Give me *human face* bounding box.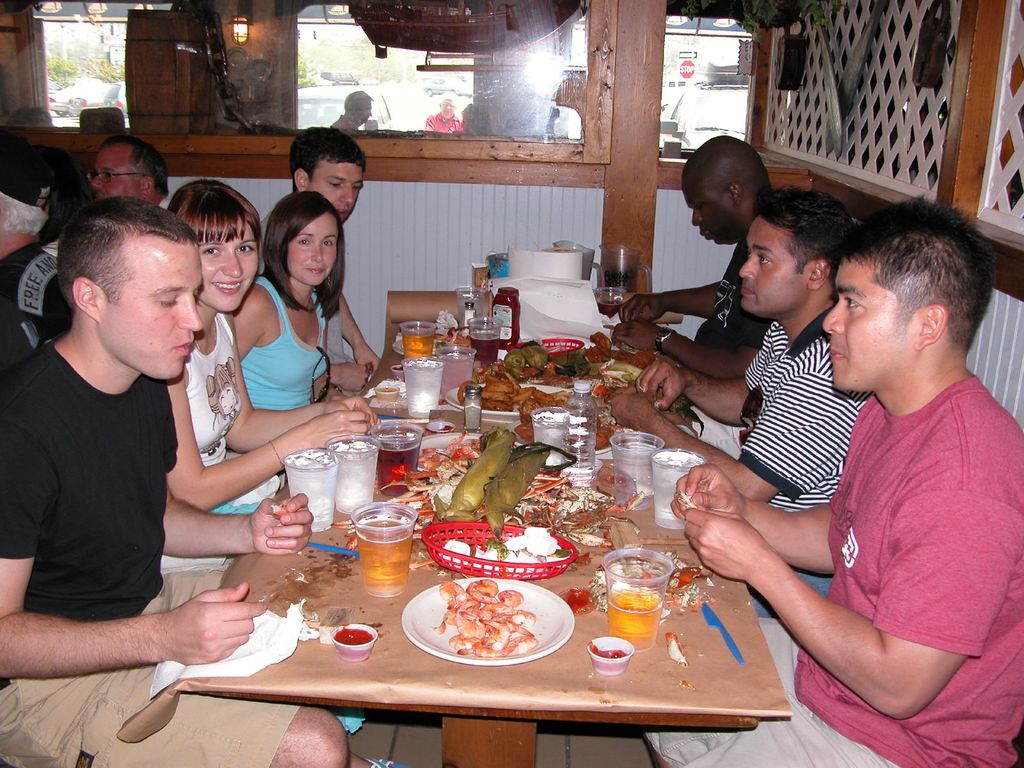
select_region(737, 217, 797, 316).
